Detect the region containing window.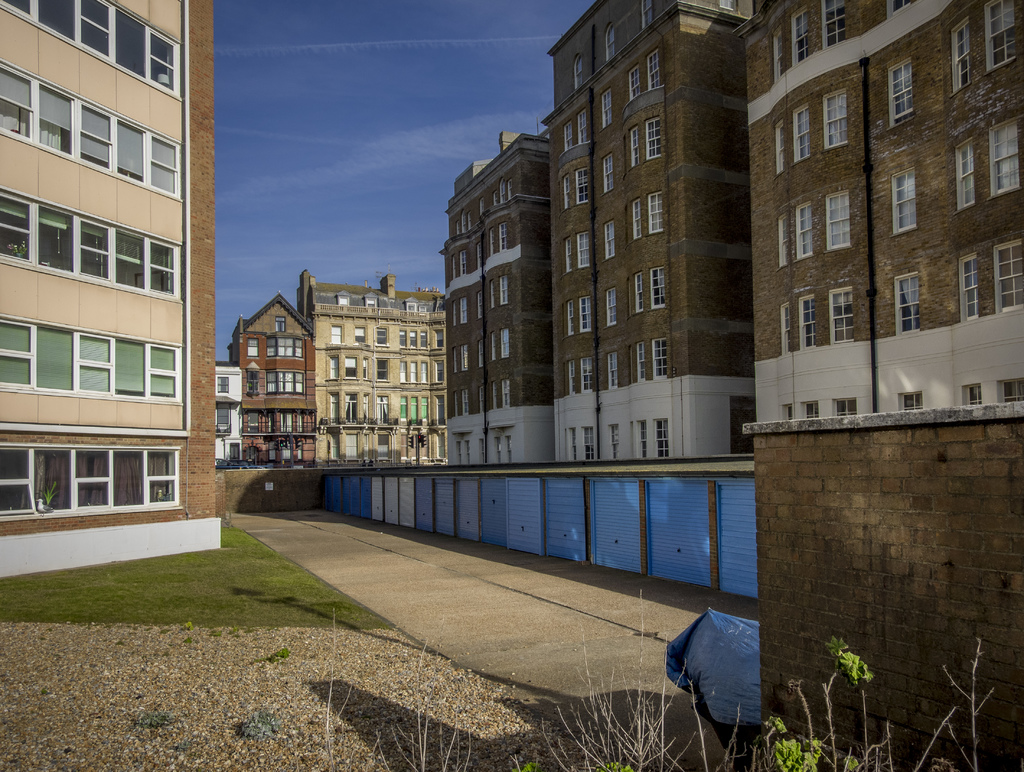
451:255:456:279.
